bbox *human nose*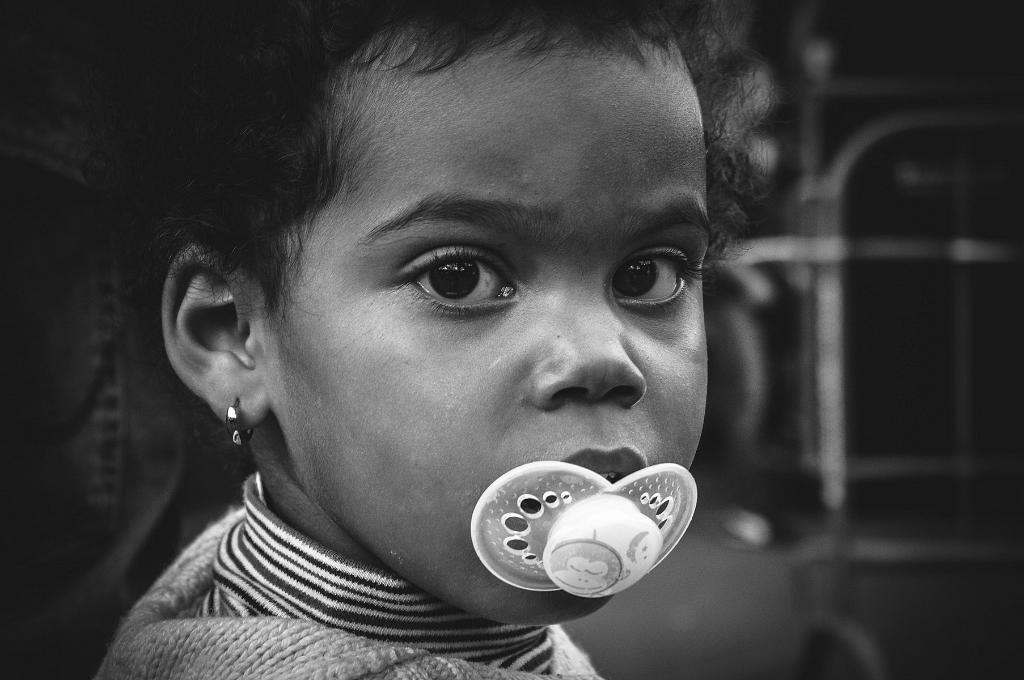
bbox(524, 265, 650, 404)
